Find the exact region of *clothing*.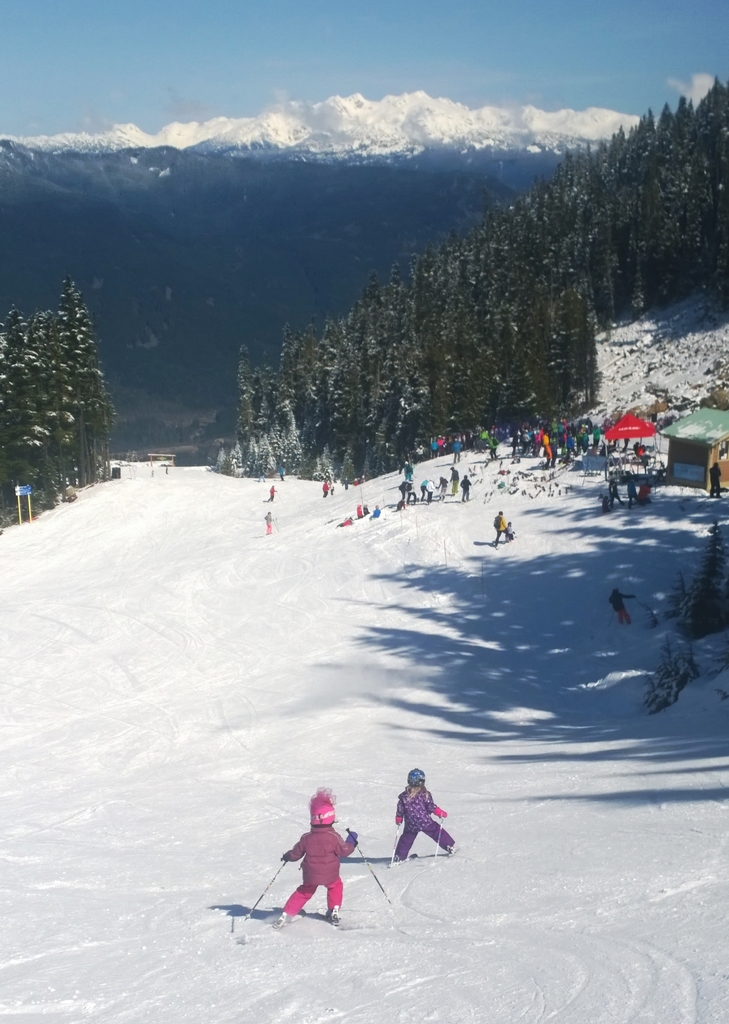
Exact region: (437, 476, 444, 497).
